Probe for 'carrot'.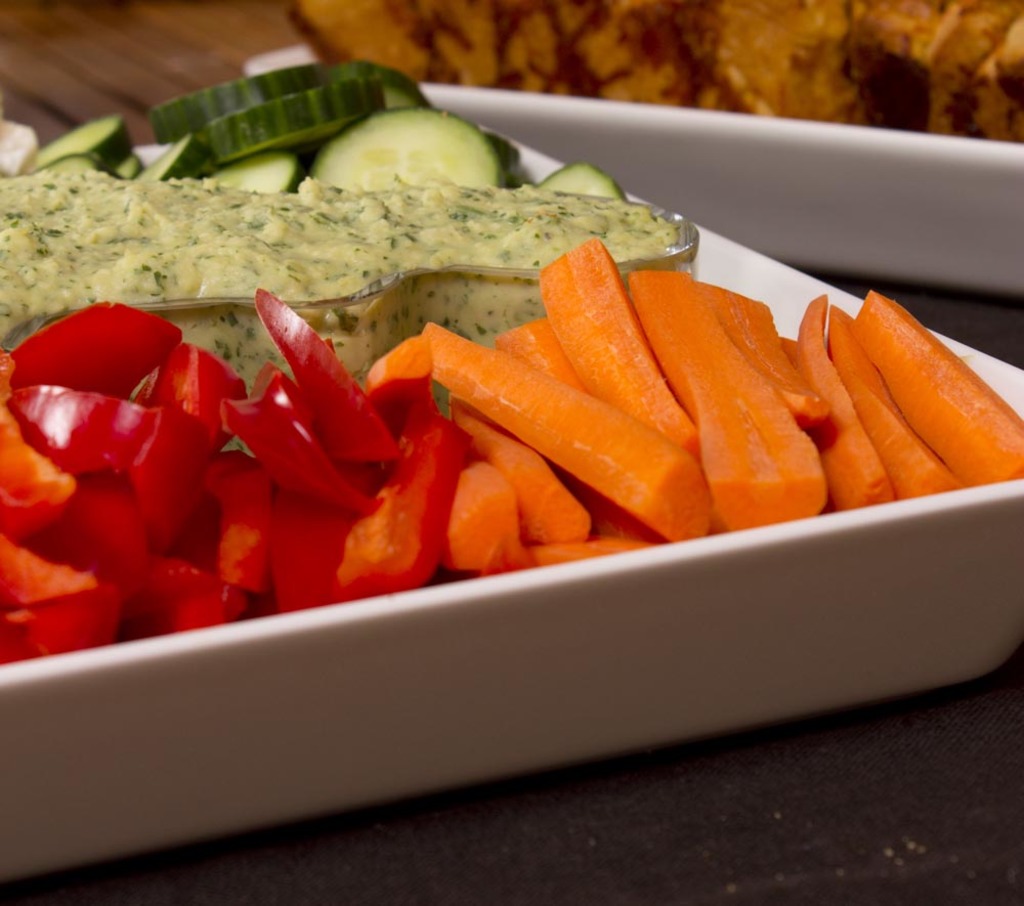
Probe result: (539,234,701,451).
